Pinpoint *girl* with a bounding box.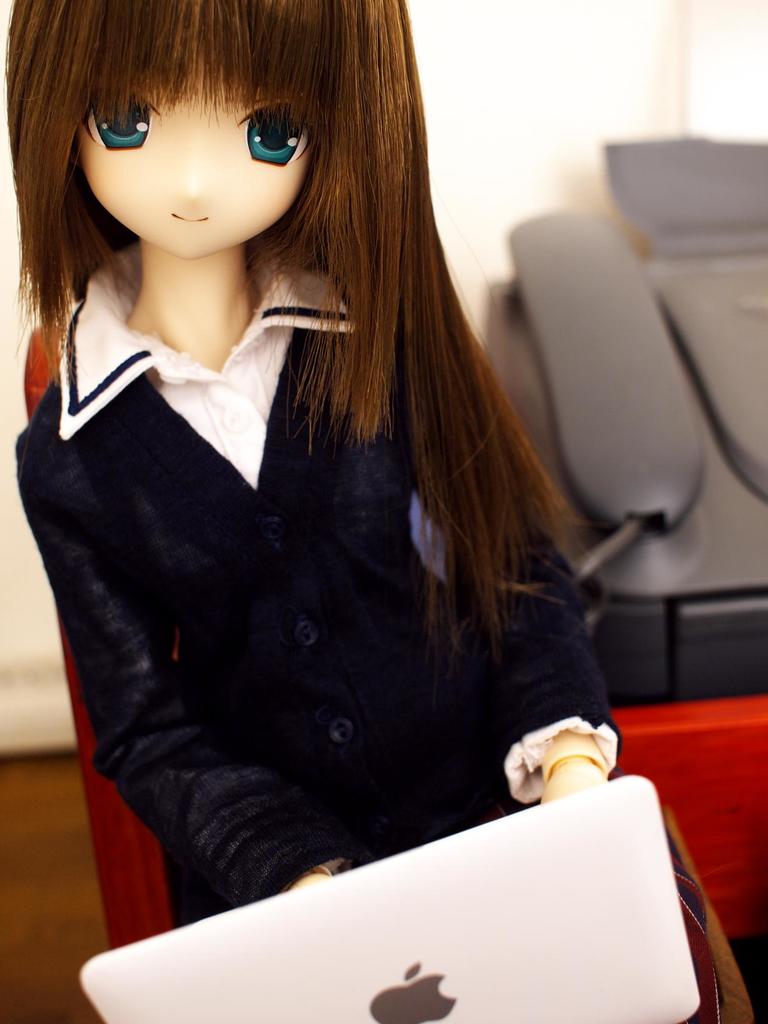
0,0,749,1023.
